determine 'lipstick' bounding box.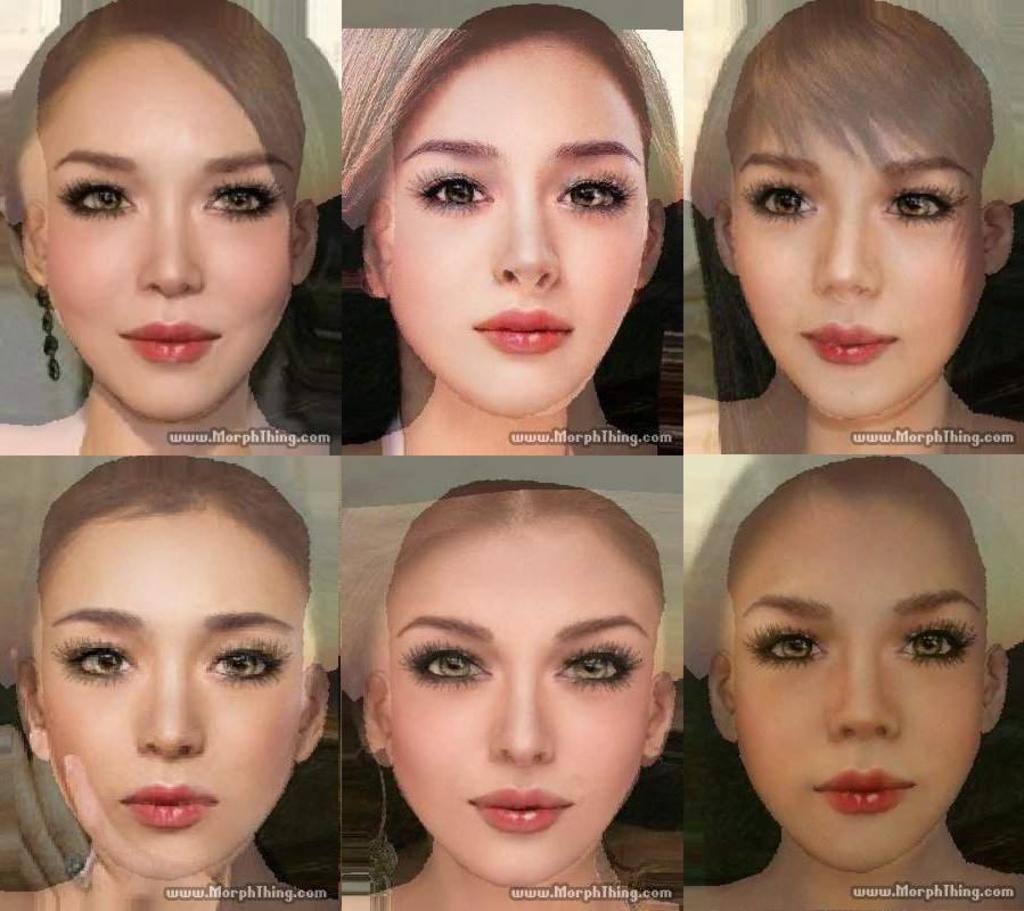
Determined: [464,307,572,358].
